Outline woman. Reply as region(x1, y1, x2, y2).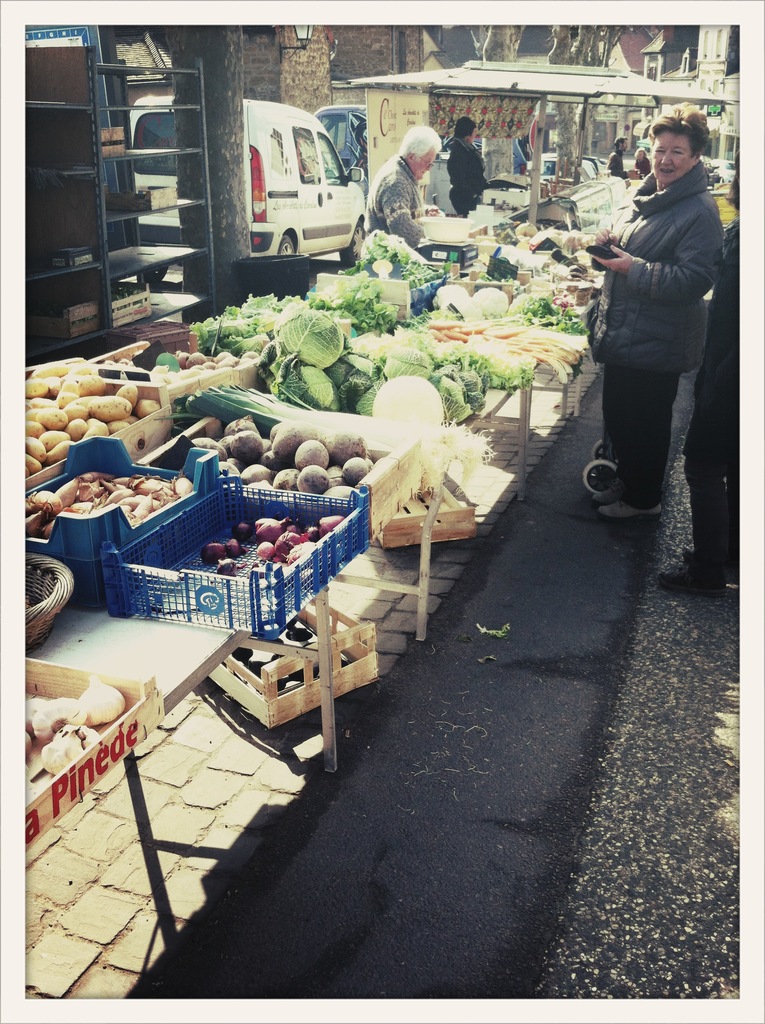
region(575, 108, 729, 542).
